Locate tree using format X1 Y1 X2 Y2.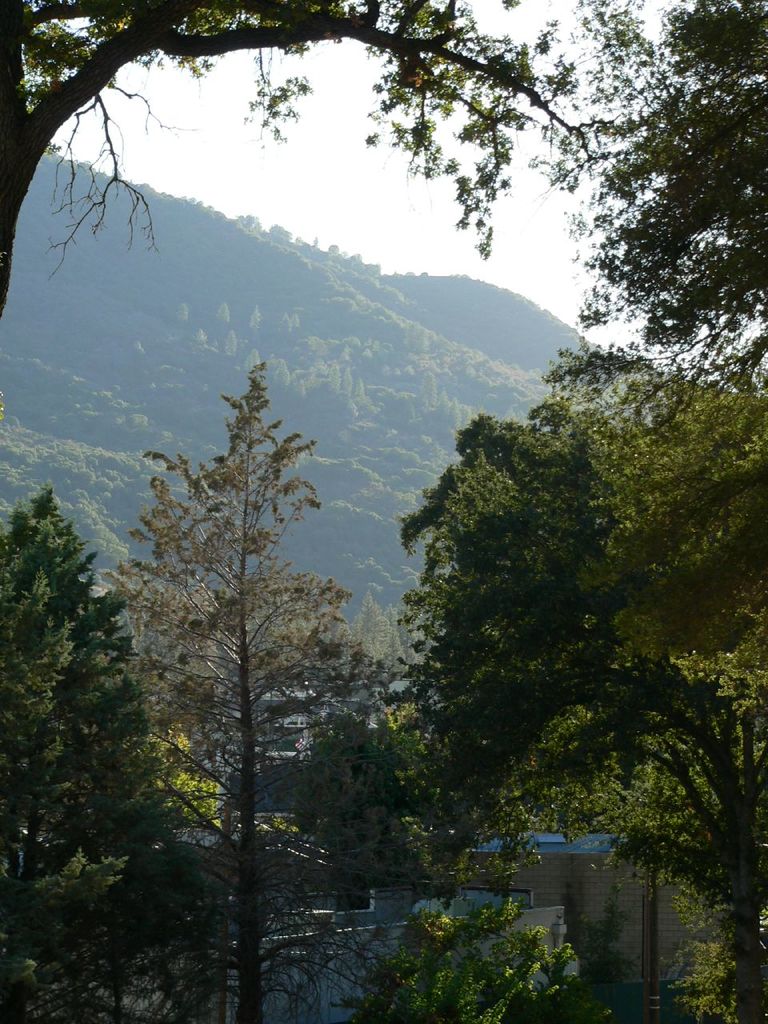
389 354 767 1018.
